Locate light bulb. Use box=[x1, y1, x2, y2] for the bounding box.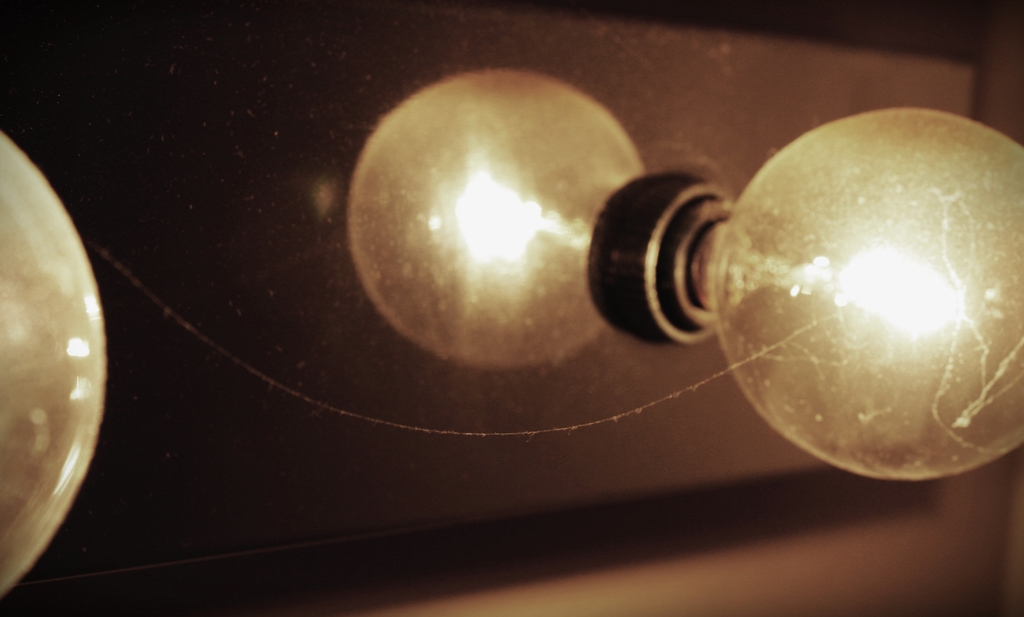
box=[664, 104, 1023, 484].
